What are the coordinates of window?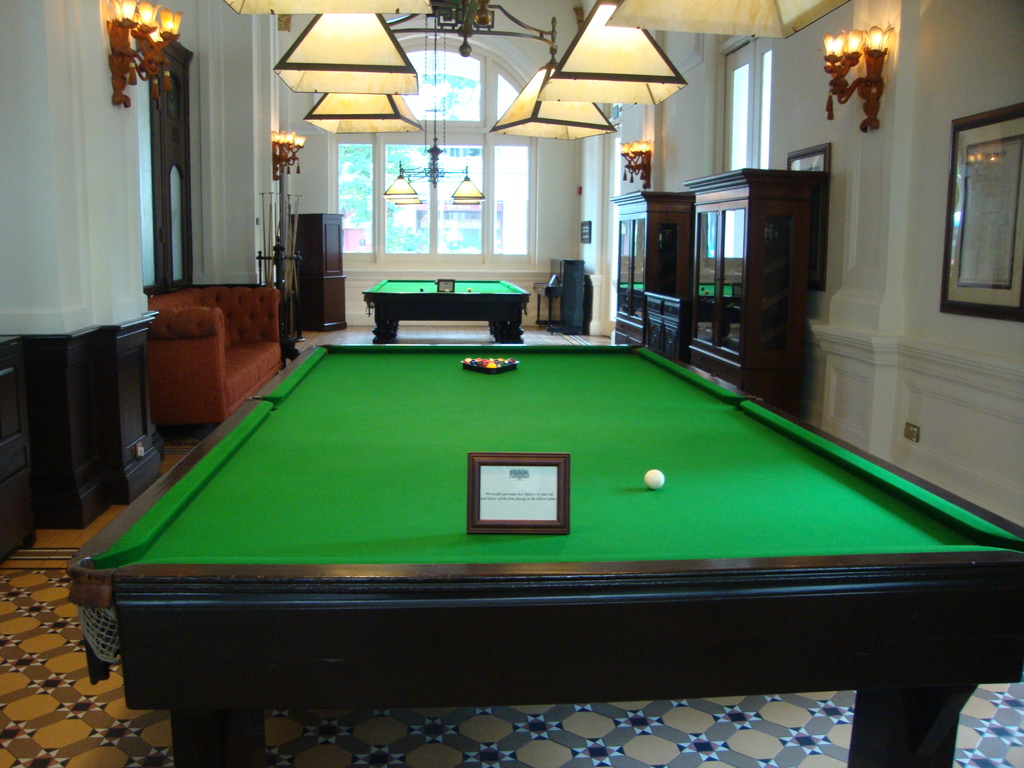
<bbox>713, 36, 774, 282</bbox>.
